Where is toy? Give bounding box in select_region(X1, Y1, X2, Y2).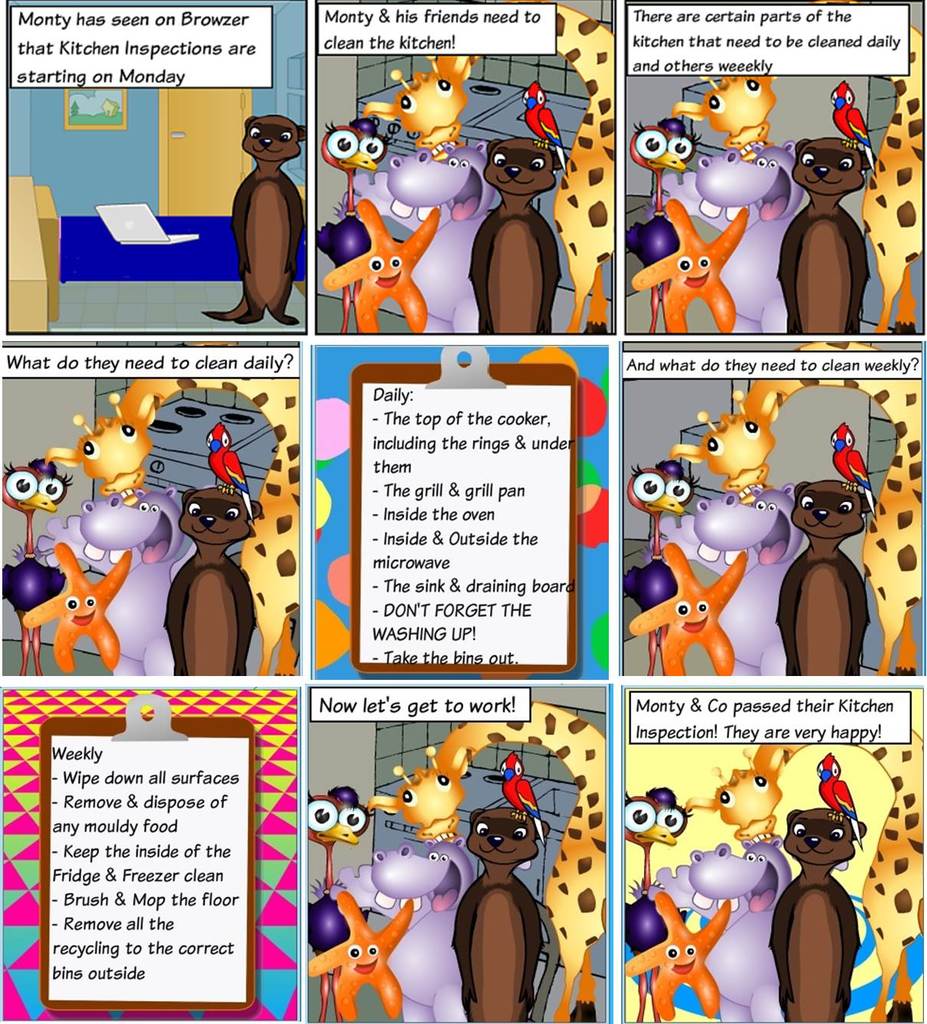
select_region(664, 376, 926, 672).
